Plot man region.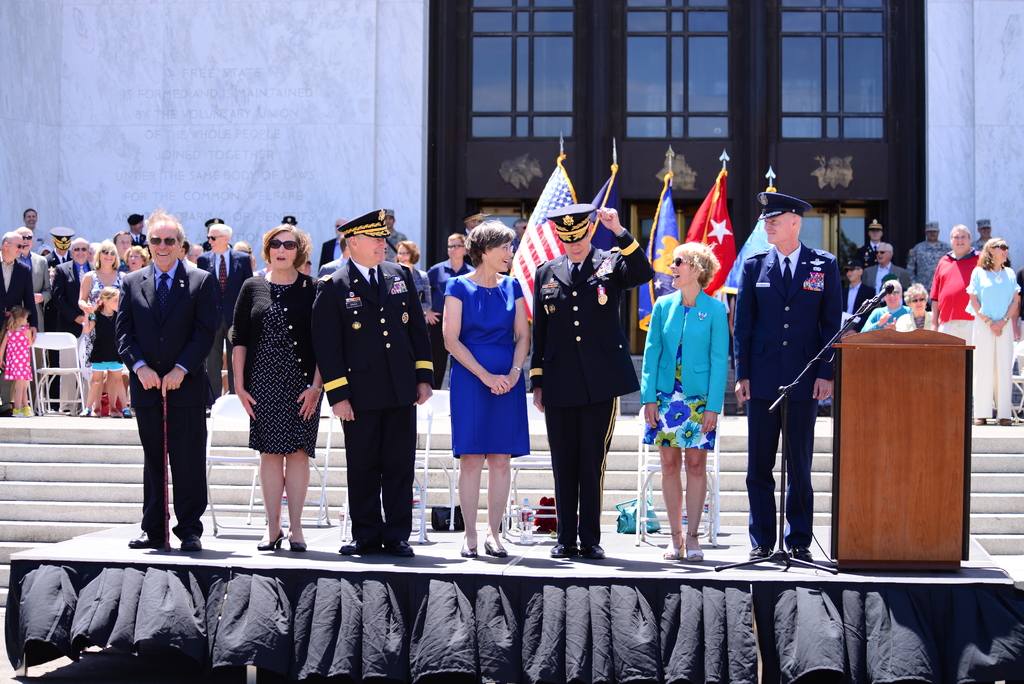
Plotted at (200,223,259,416).
